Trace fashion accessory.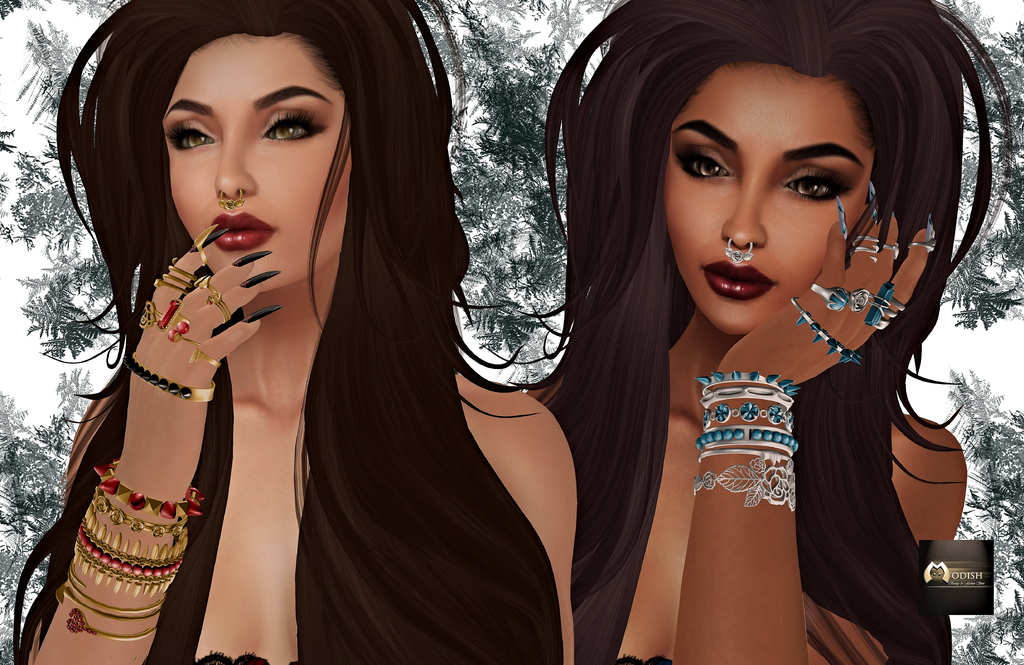
Traced to <bbox>872, 236, 897, 256</bbox>.
